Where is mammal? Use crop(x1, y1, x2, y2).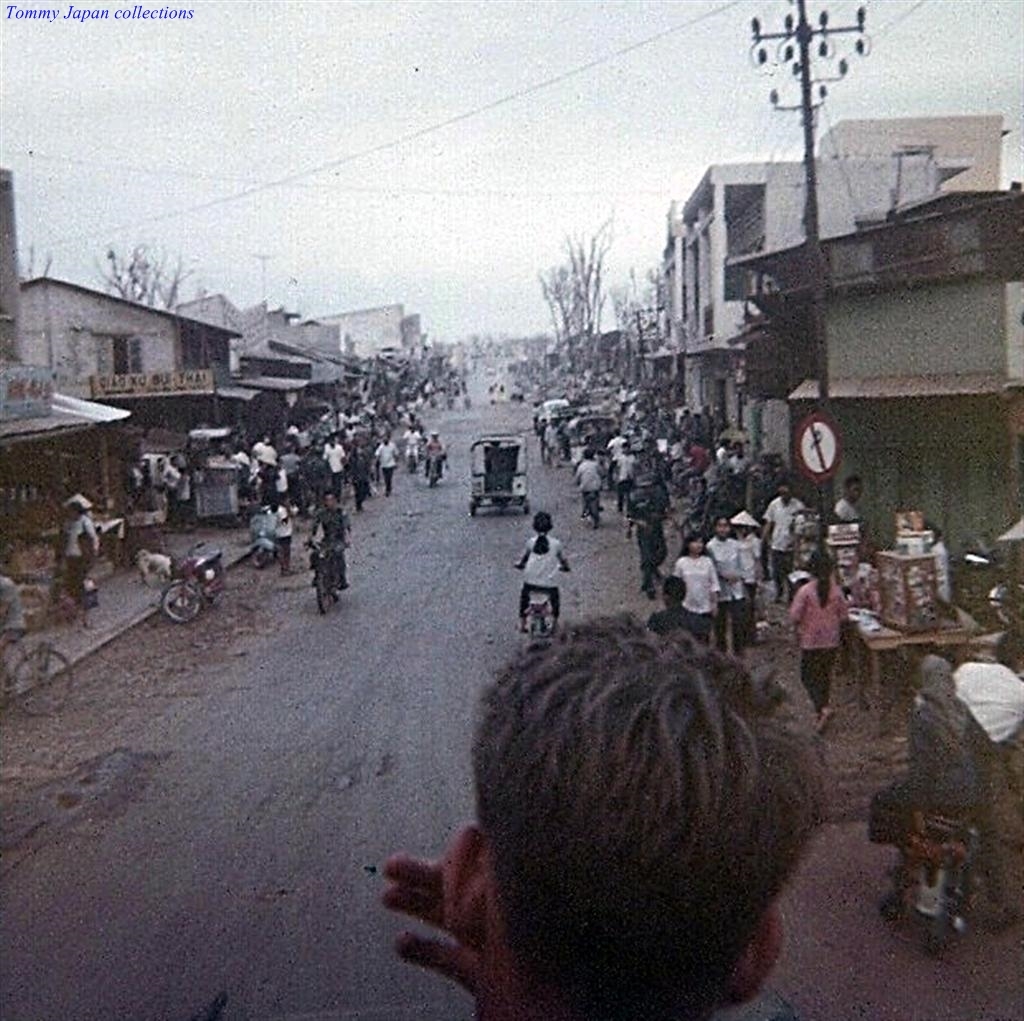
crop(707, 517, 744, 648).
